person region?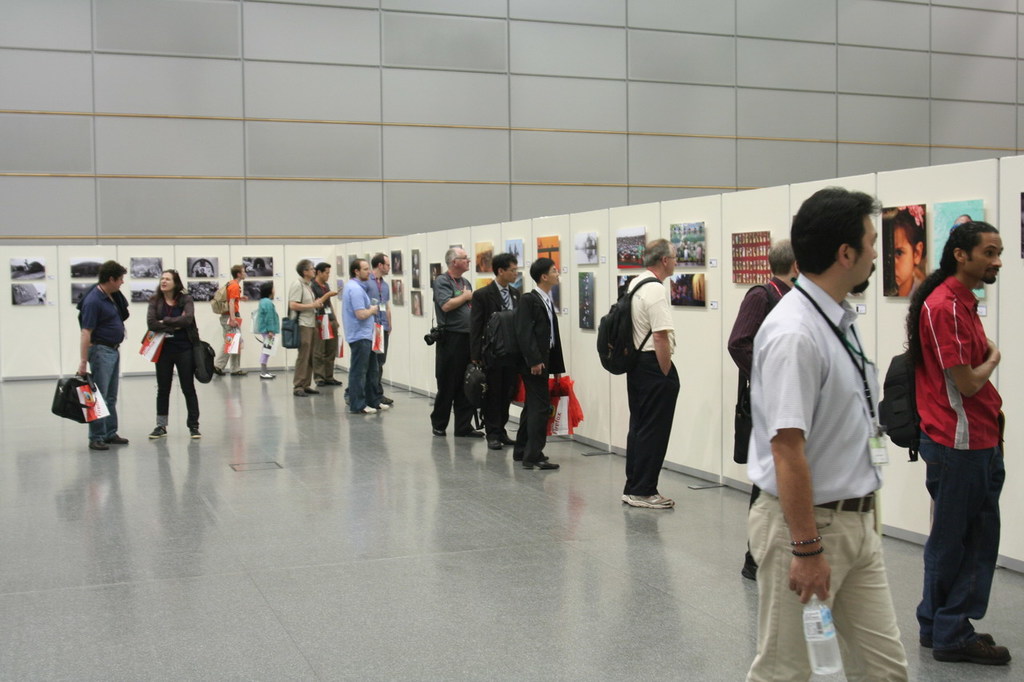
206,261,254,372
